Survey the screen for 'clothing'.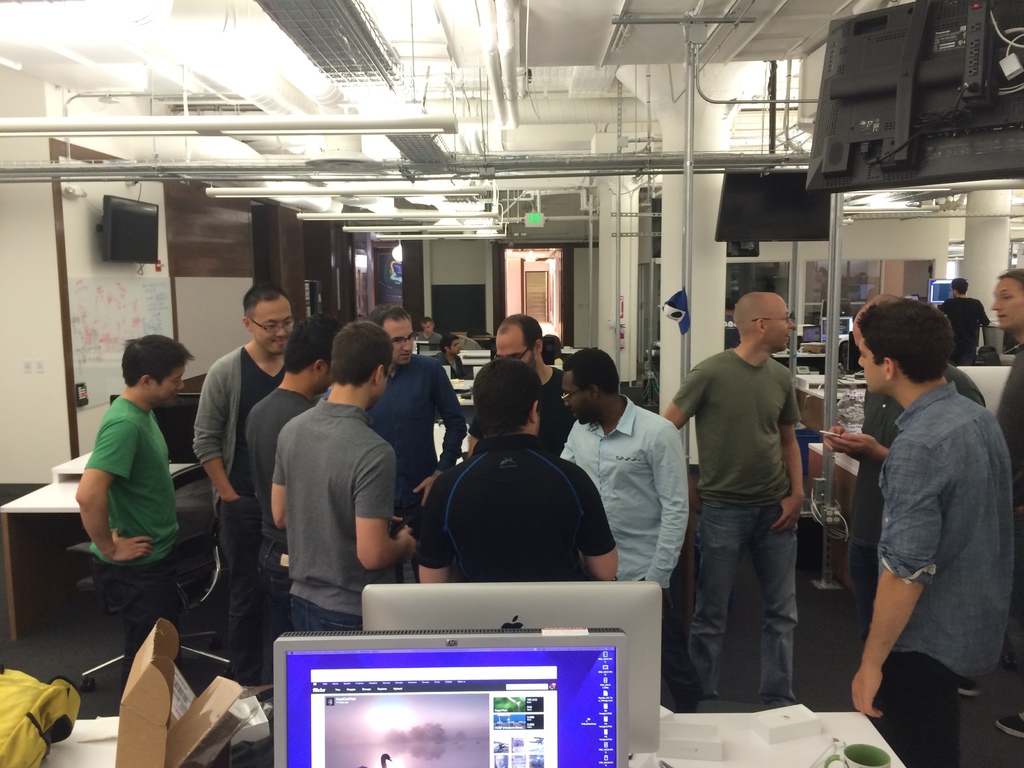
Survey found: 838 340 1008 715.
